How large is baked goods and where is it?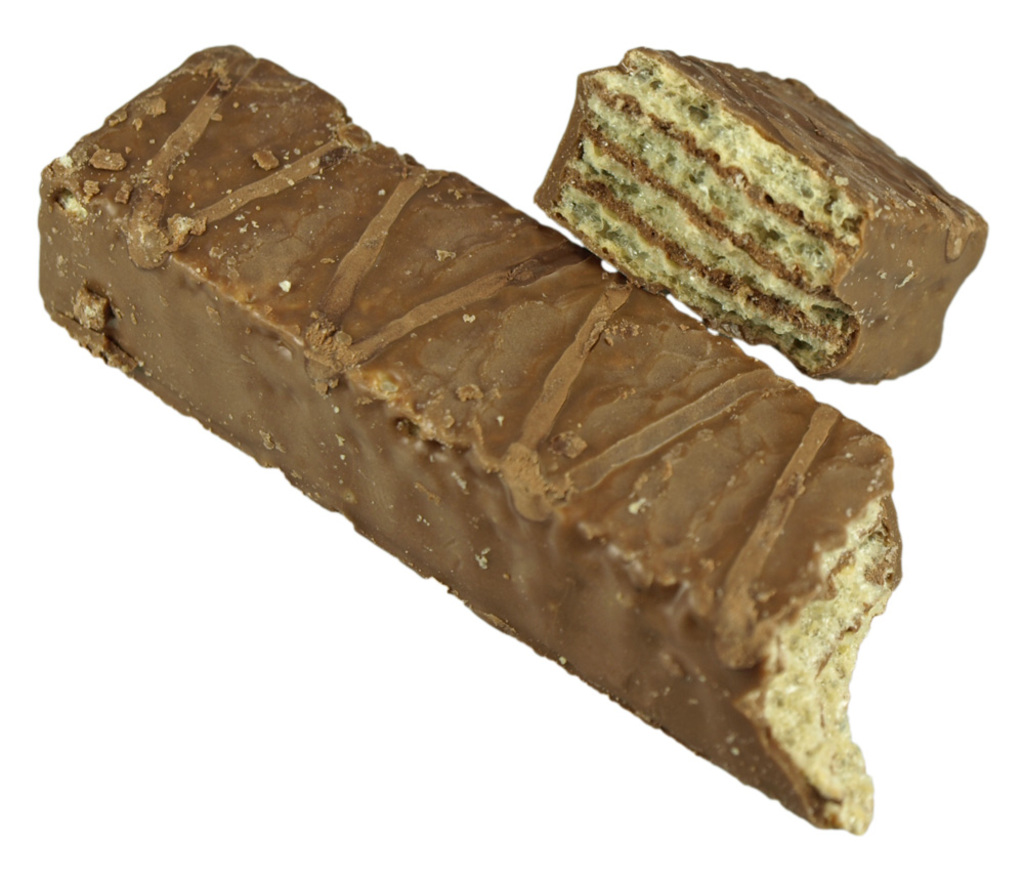
Bounding box: (x1=509, y1=51, x2=963, y2=371).
